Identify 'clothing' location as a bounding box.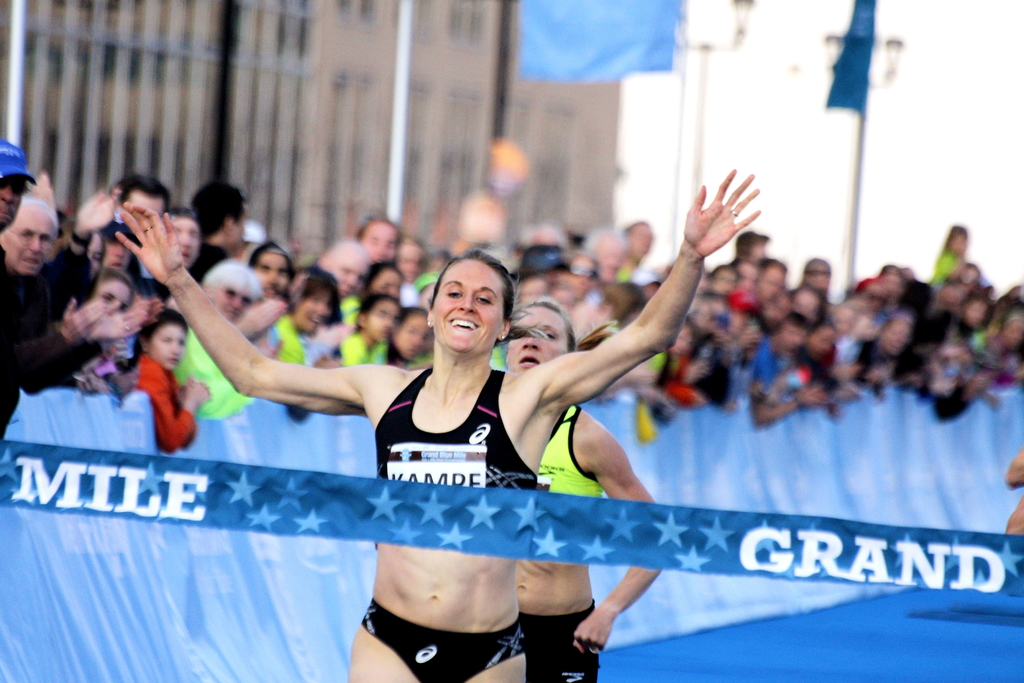
(left=343, top=366, right=524, bottom=511).
